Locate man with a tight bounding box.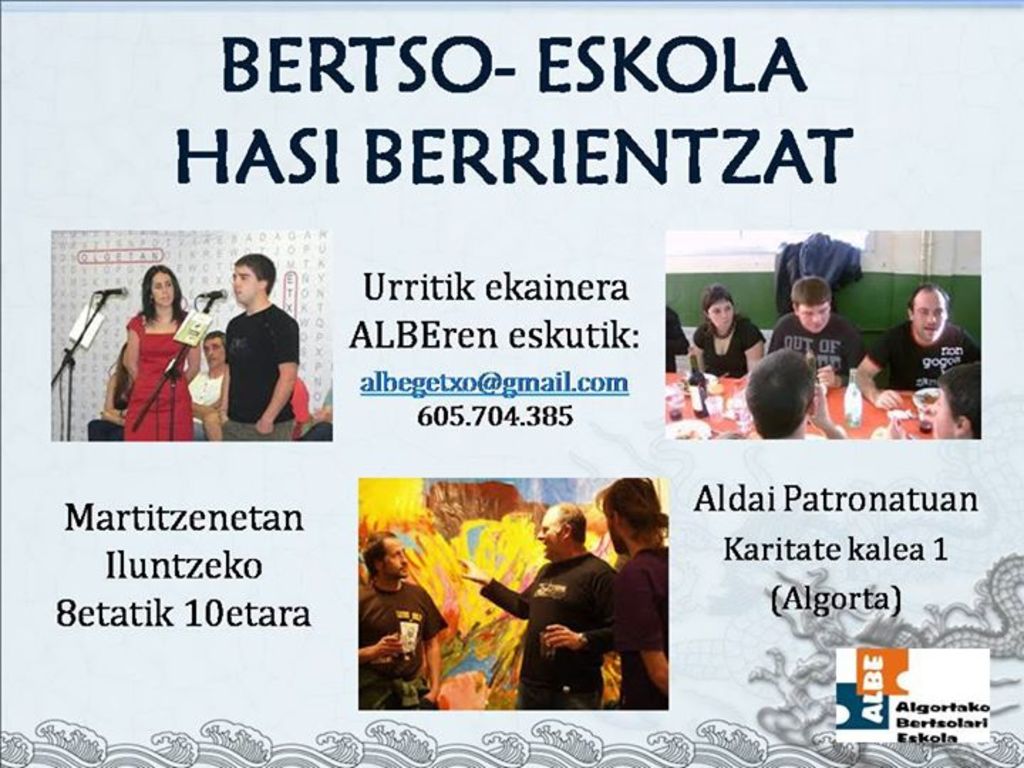
[216,252,300,439].
